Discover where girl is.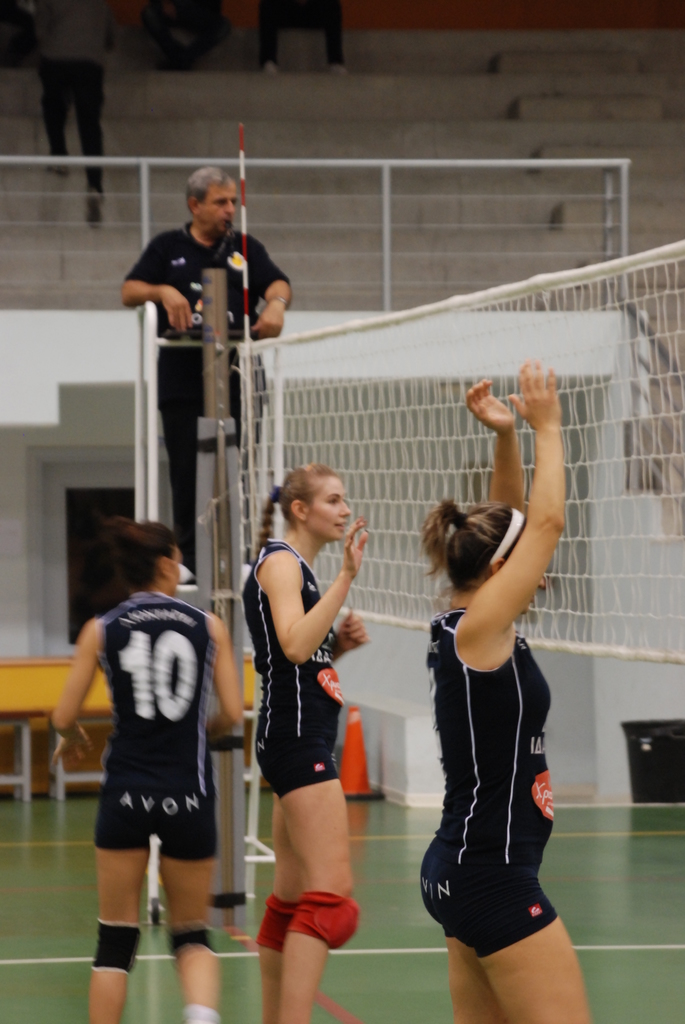
Discovered at <bbox>420, 355, 589, 1023</bbox>.
